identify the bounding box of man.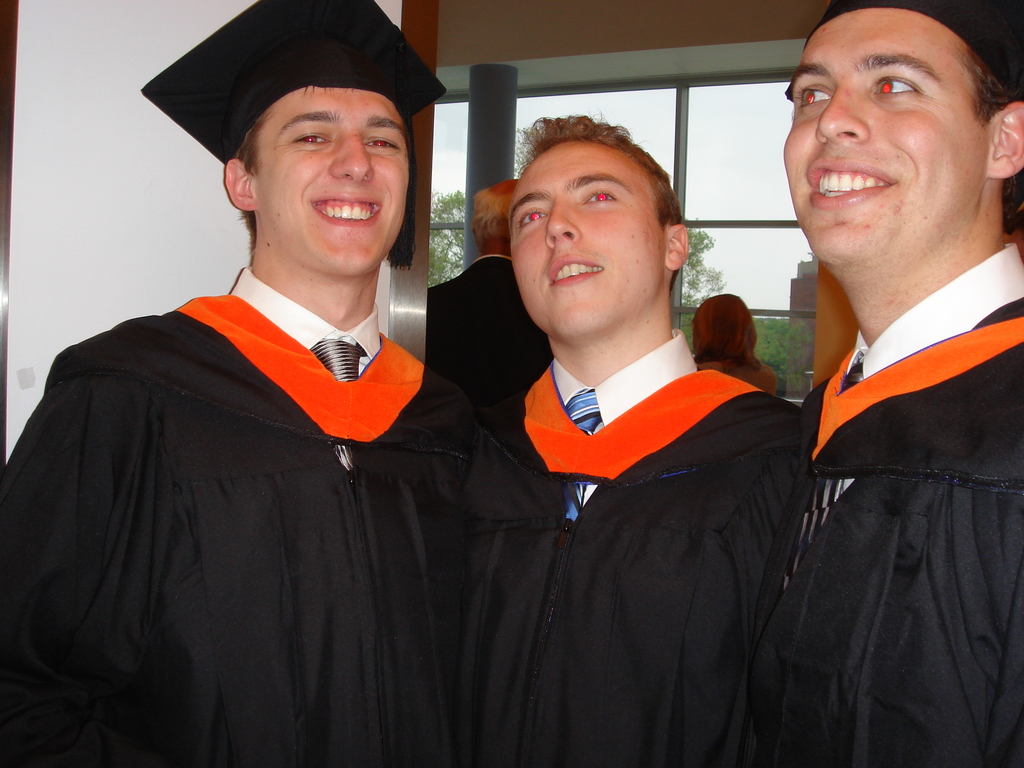
bbox=[780, 0, 1023, 767].
